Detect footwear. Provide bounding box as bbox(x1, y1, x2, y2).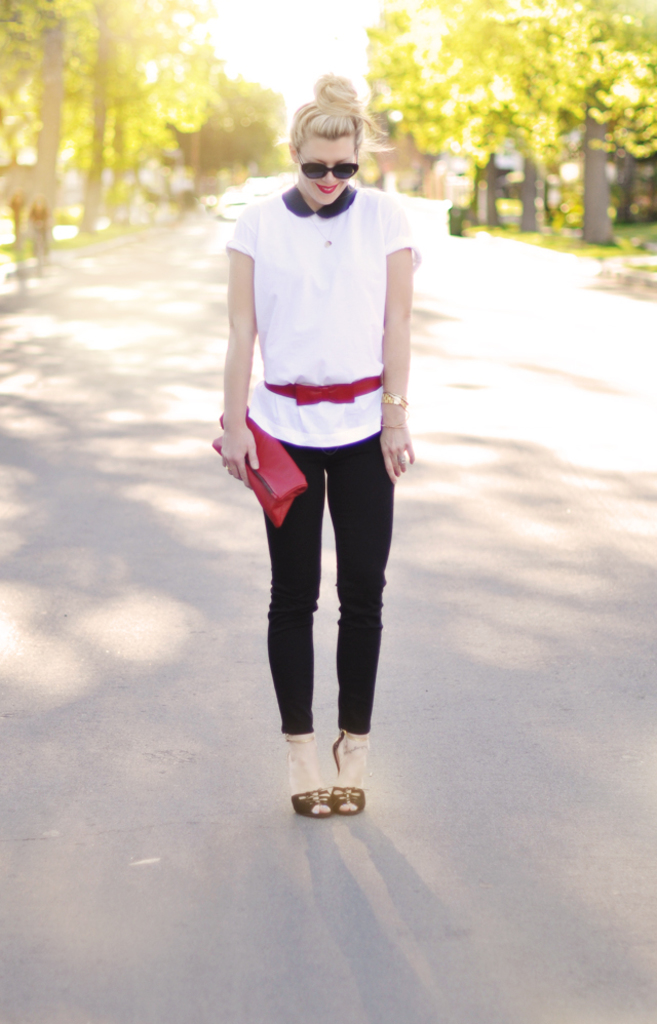
bbox(254, 711, 321, 828).
